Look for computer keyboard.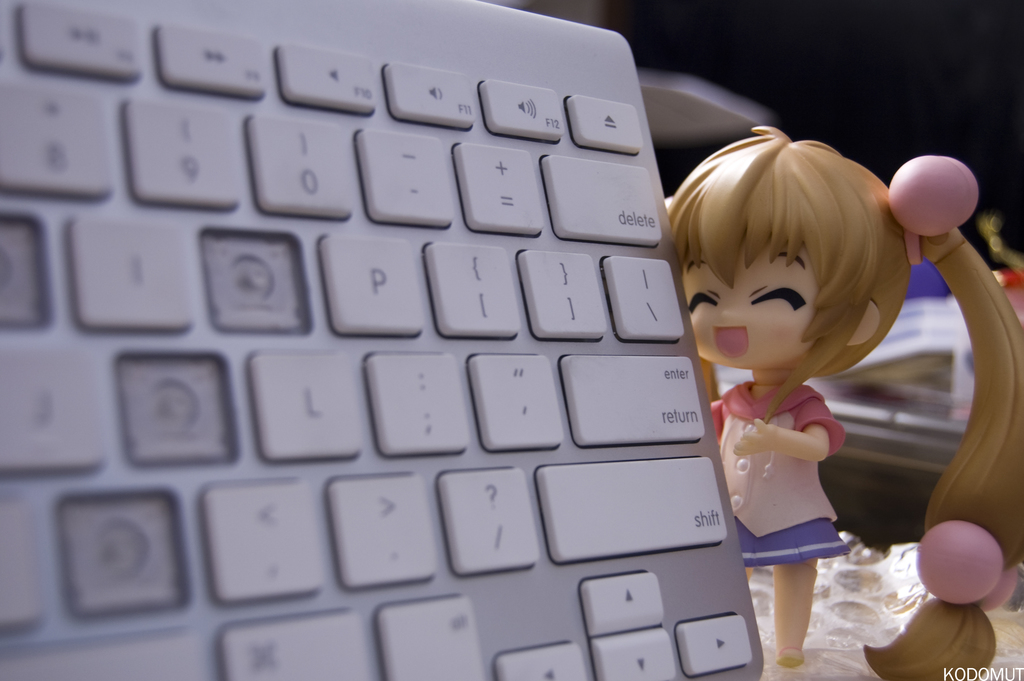
Found: (0, 0, 769, 680).
